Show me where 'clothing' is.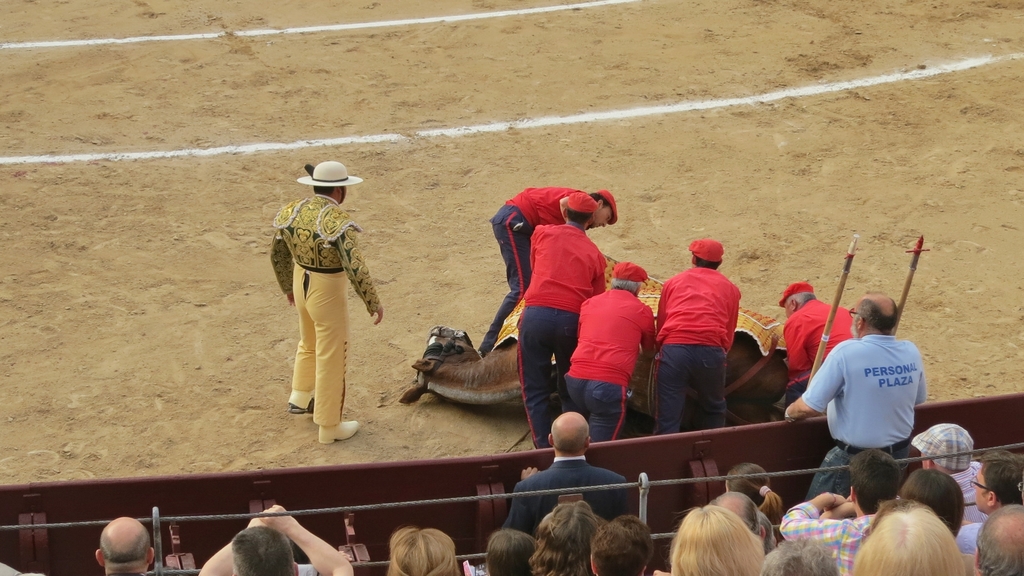
'clothing' is at box=[943, 518, 980, 550].
